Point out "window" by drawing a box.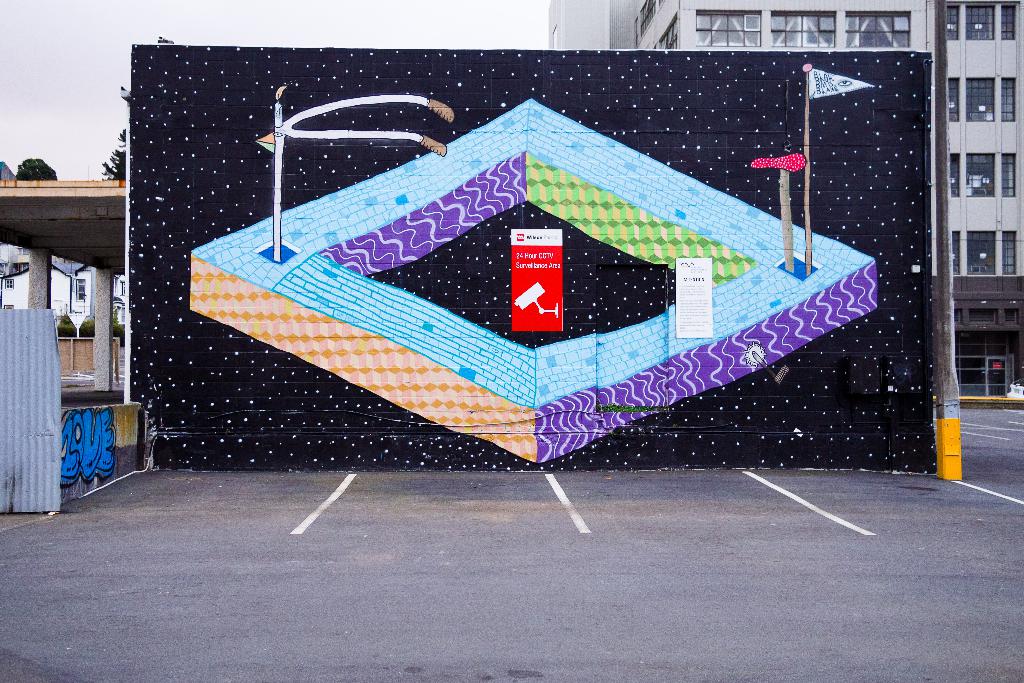
rect(946, 70, 1018, 124).
